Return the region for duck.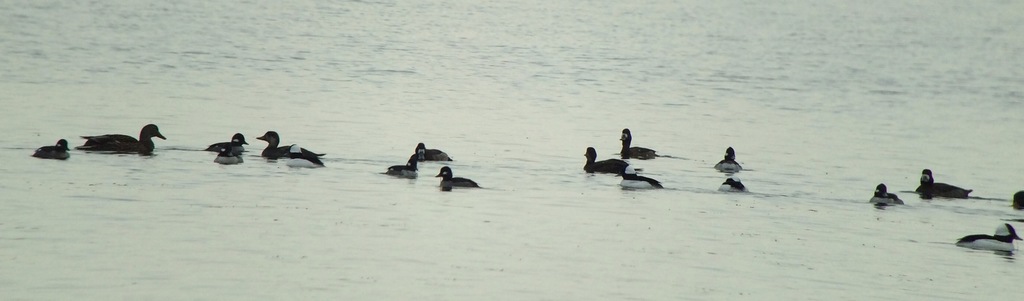
[619, 124, 657, 166].
